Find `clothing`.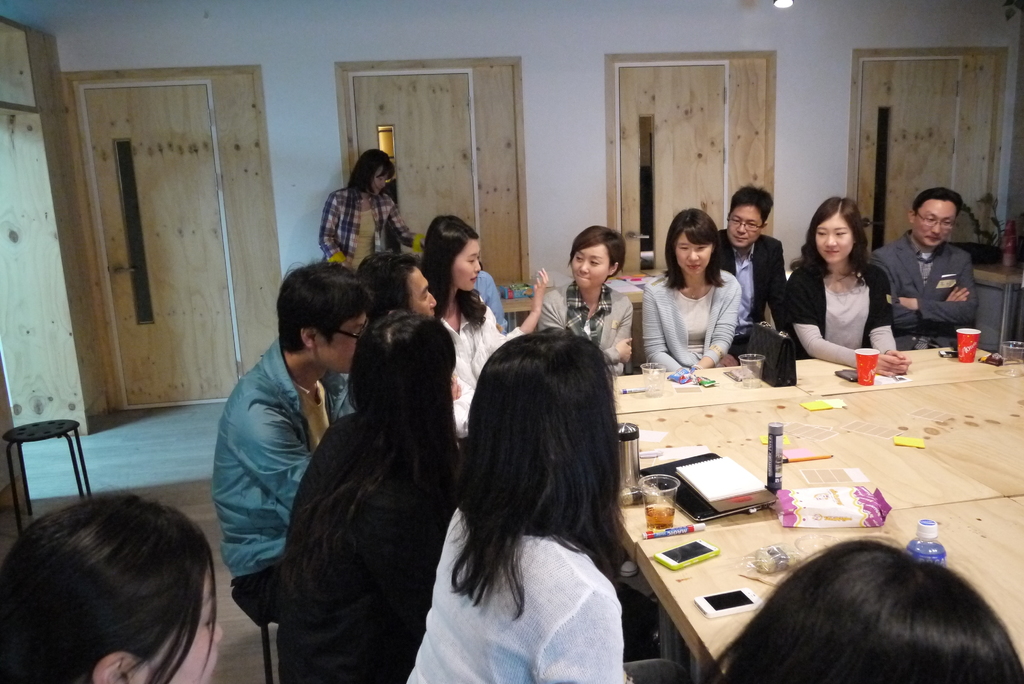
left=468, top=269, right=507, bottom=331.
